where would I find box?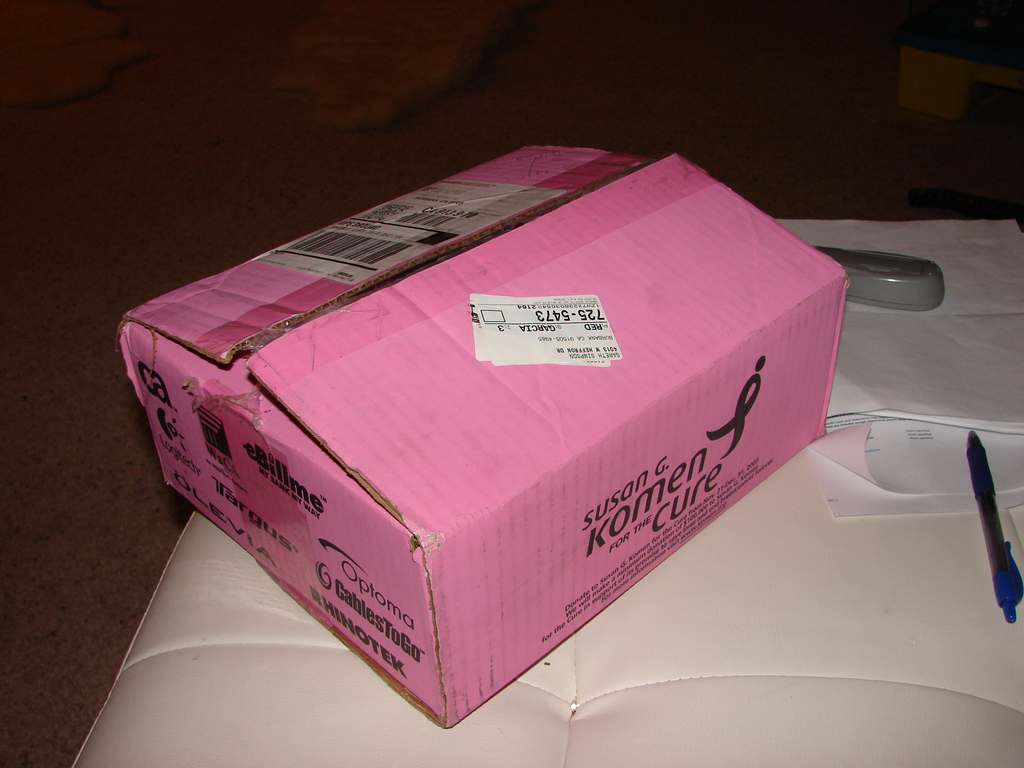
At rect(114, 138, 847, 728).
